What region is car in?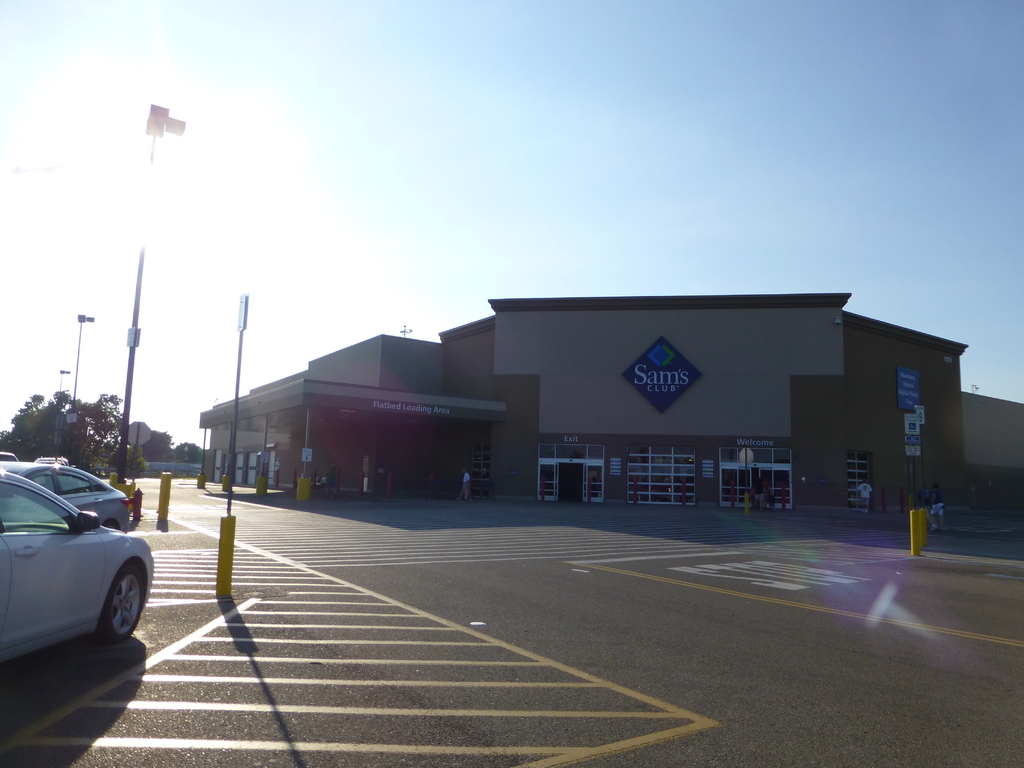
(0,470,152,659).
